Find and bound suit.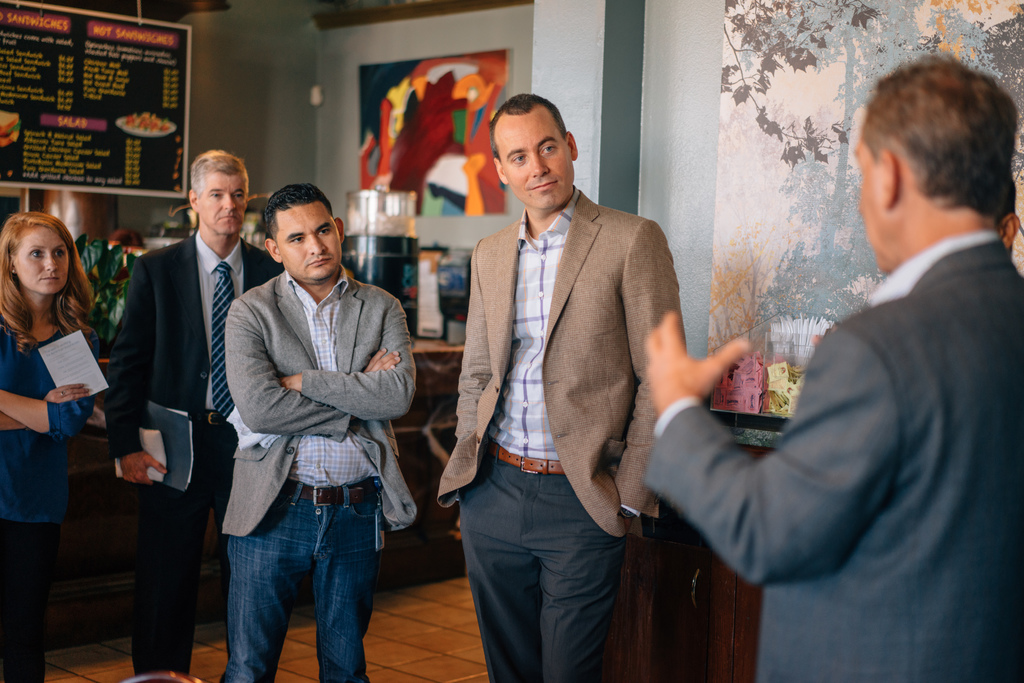
Bound: 220 262 417 538.
